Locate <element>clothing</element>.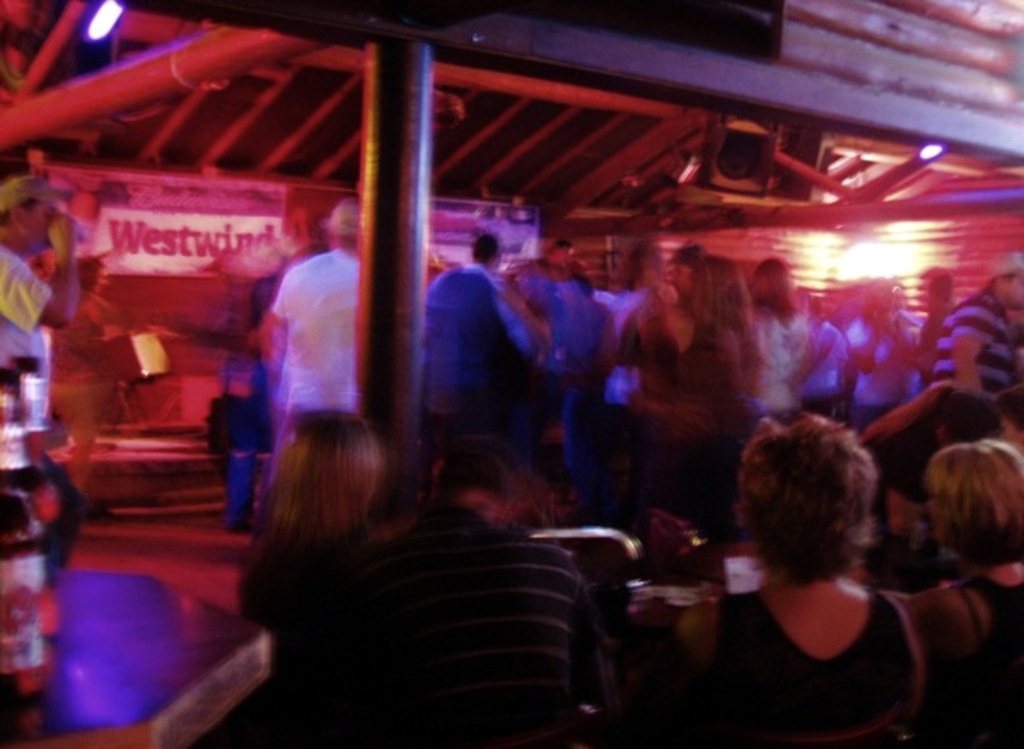
Bounding box: [left=613, top=283, right=724, bottom=471].
